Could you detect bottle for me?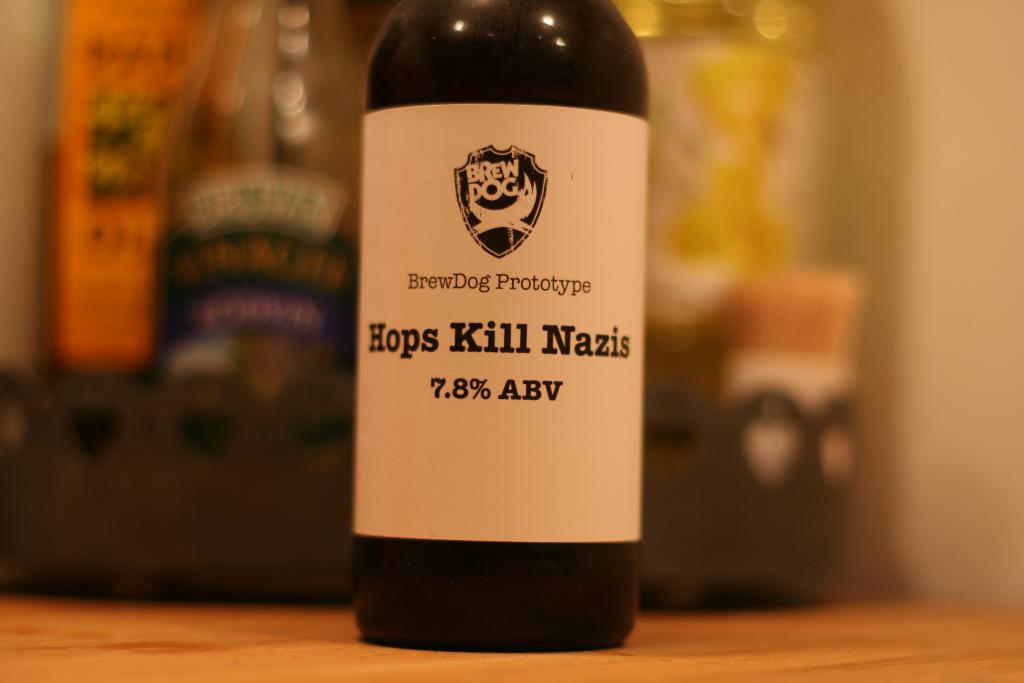
Detection result: Rect(342, 0, 652, 652).
